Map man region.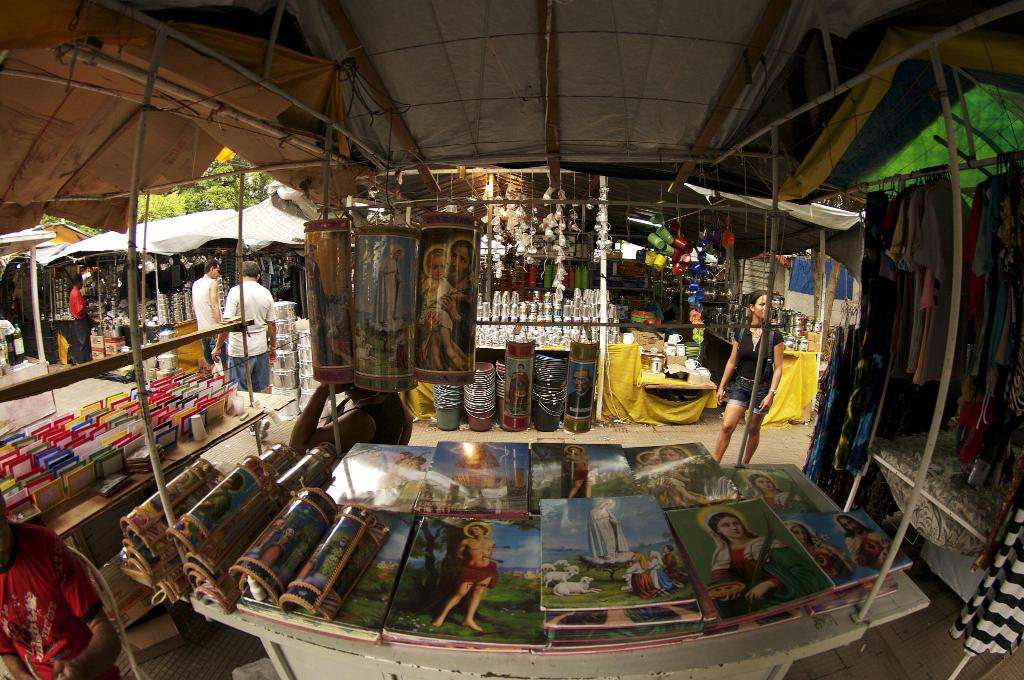
Mapped to {"left": 210, "top": 258, "right": 277, "bottom": 386}.
